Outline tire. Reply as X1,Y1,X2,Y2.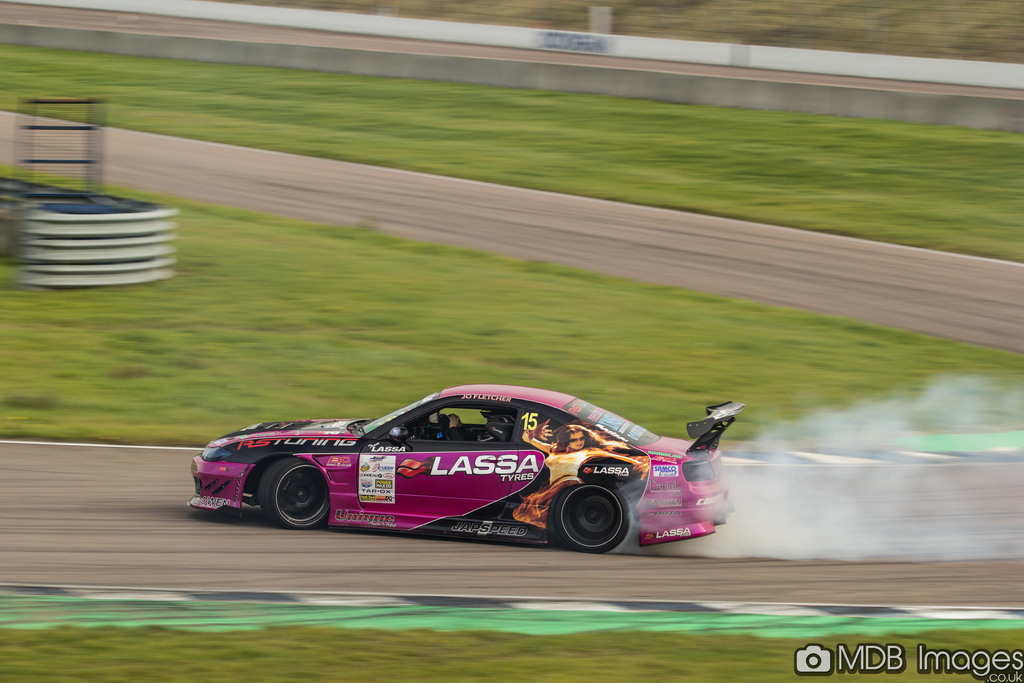
552,481,630,548.
